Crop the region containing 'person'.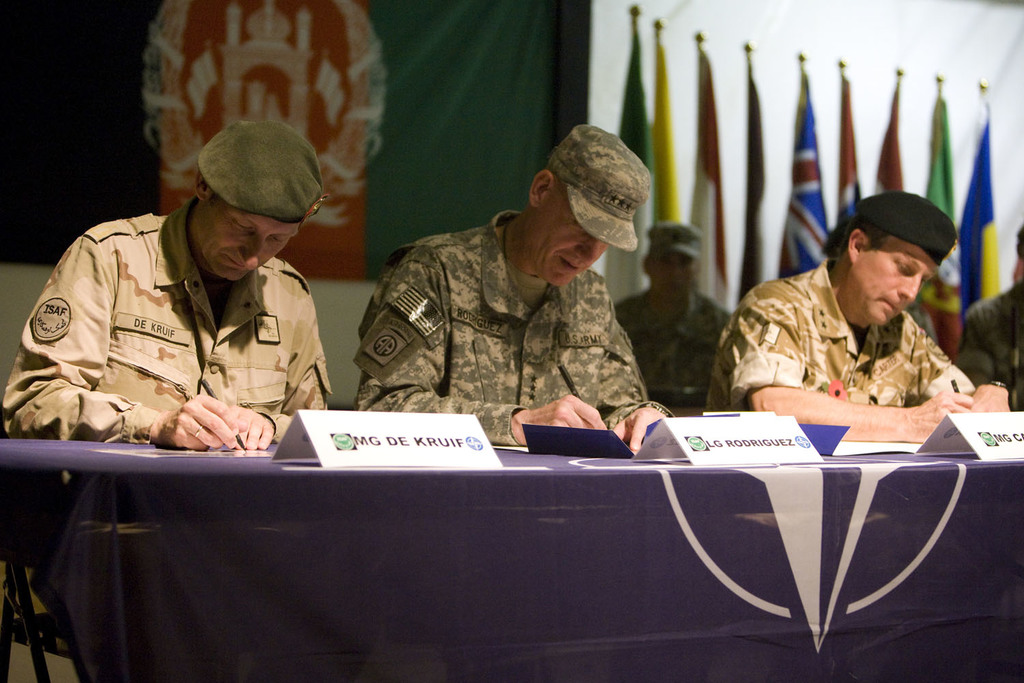
Crop region: 618:251:732:410.
